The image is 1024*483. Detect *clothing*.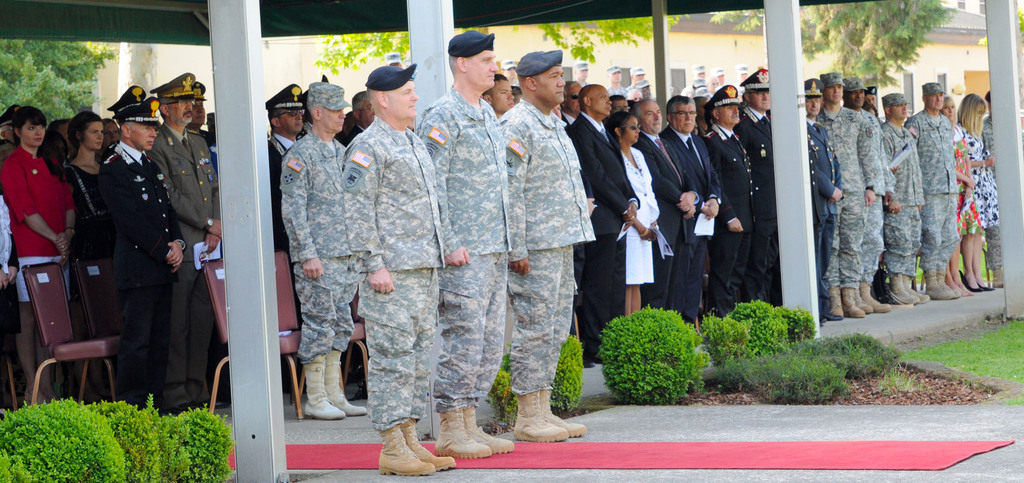
Detection: crop(903, 108, 959, 270).
